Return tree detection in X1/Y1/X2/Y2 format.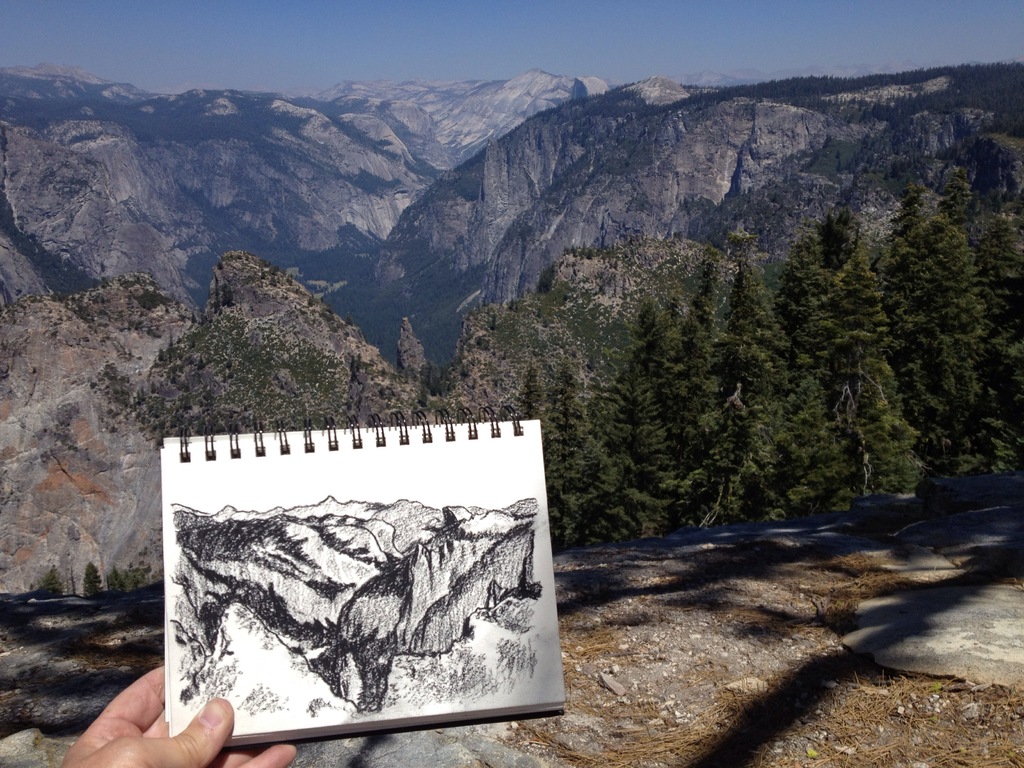
109/564/140/598.
